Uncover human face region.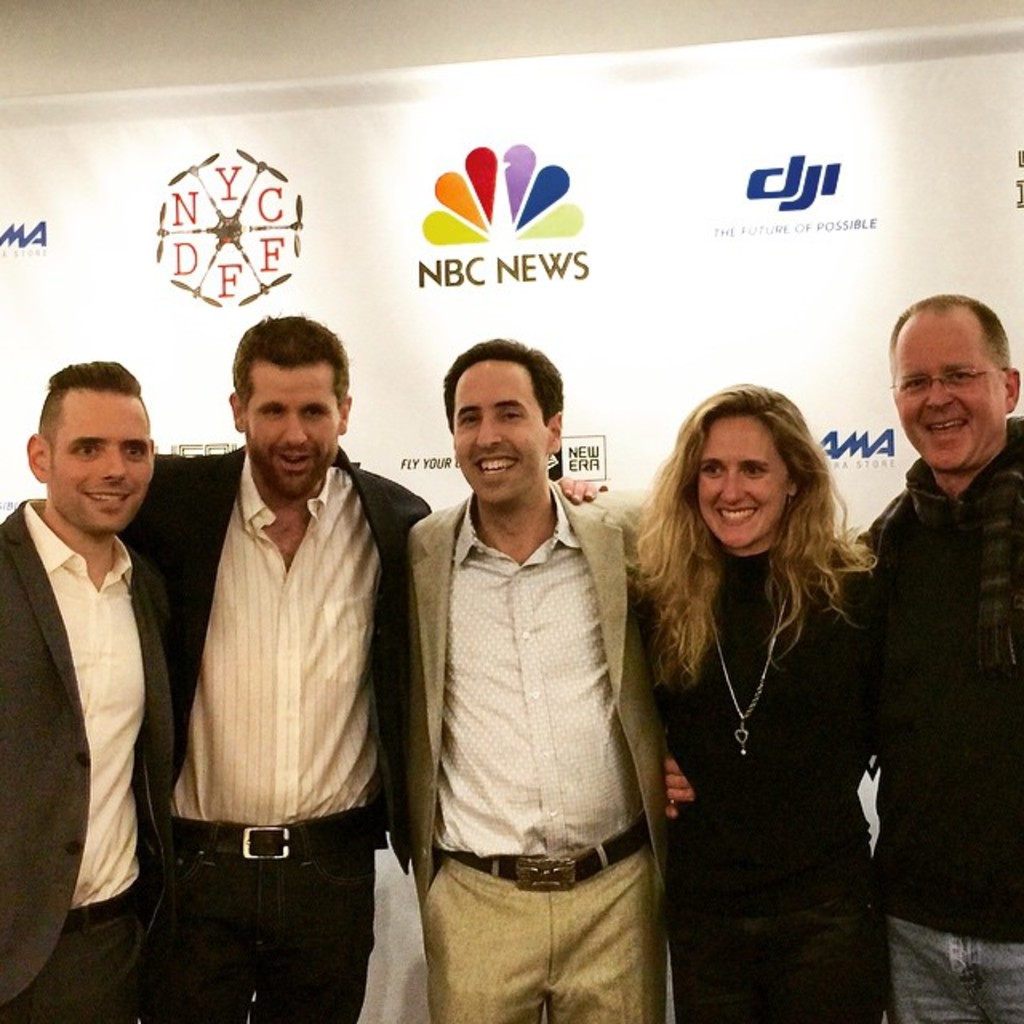
Uncovered: [left=698, top=408, right=789, bottom=552].
